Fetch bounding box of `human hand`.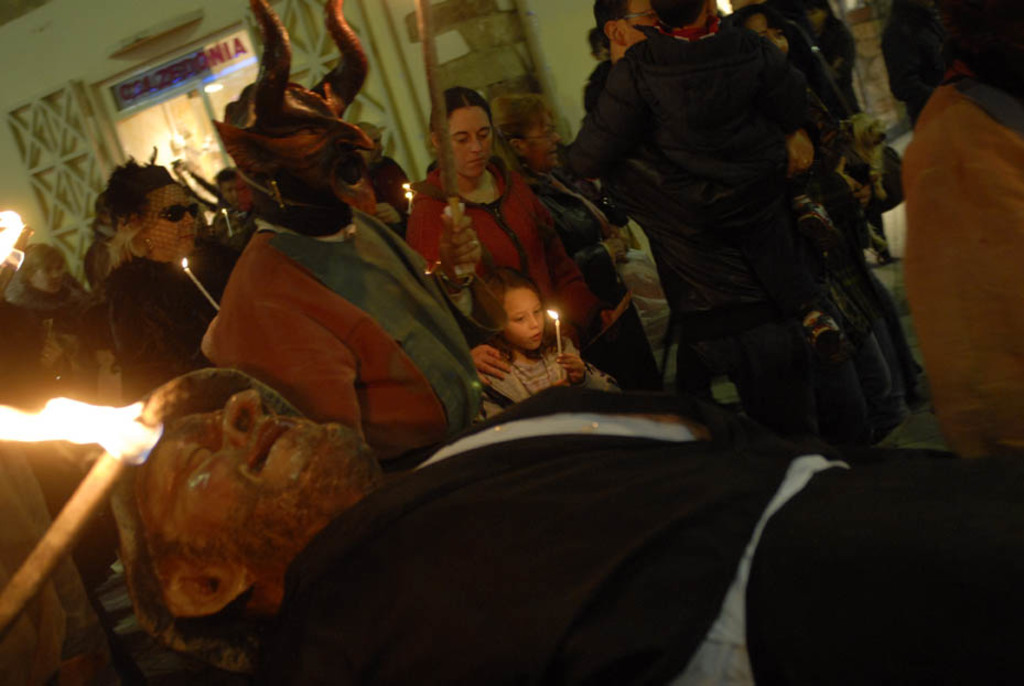
Bbox: box(552, 351, 586, 385).
